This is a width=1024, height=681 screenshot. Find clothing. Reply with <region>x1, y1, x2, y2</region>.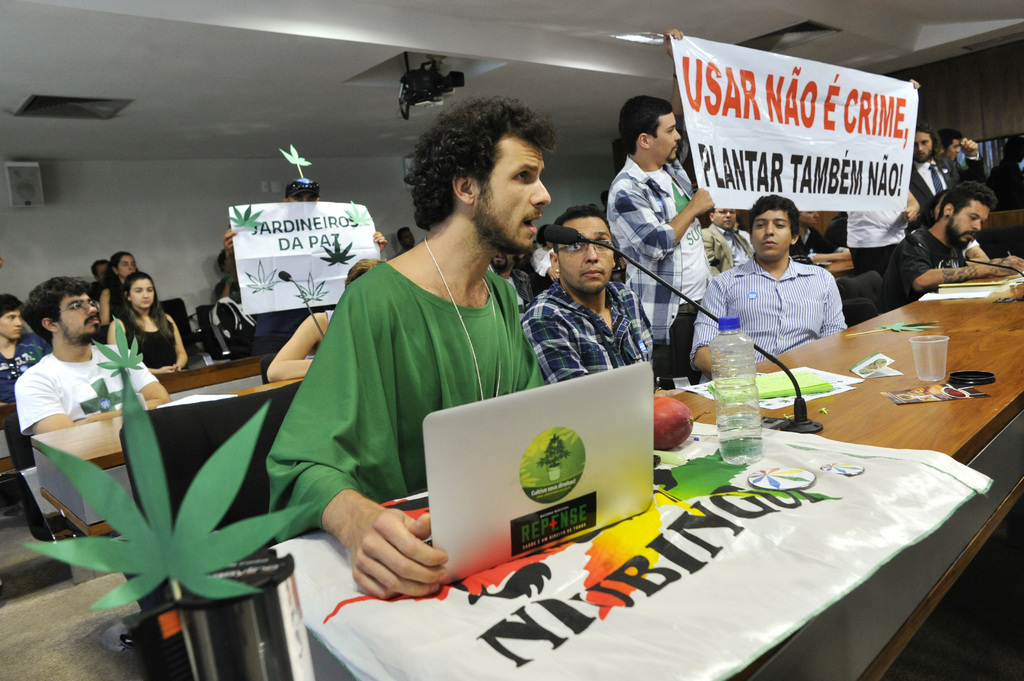
<region>894, 218, 968, 307</region>.
